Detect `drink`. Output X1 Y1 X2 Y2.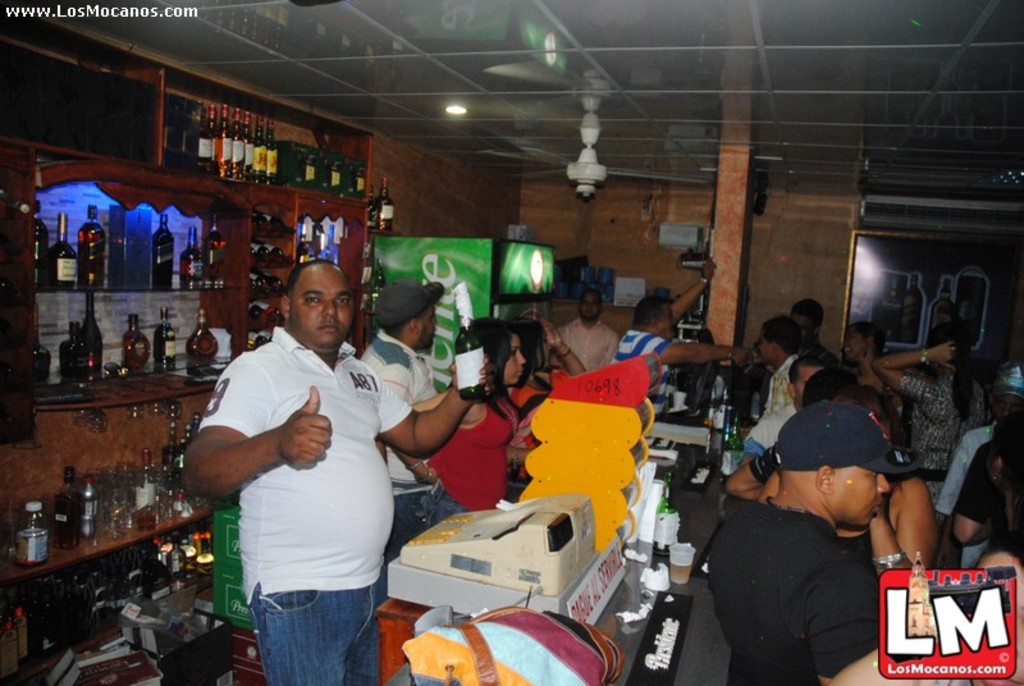
47 466 84 545.
